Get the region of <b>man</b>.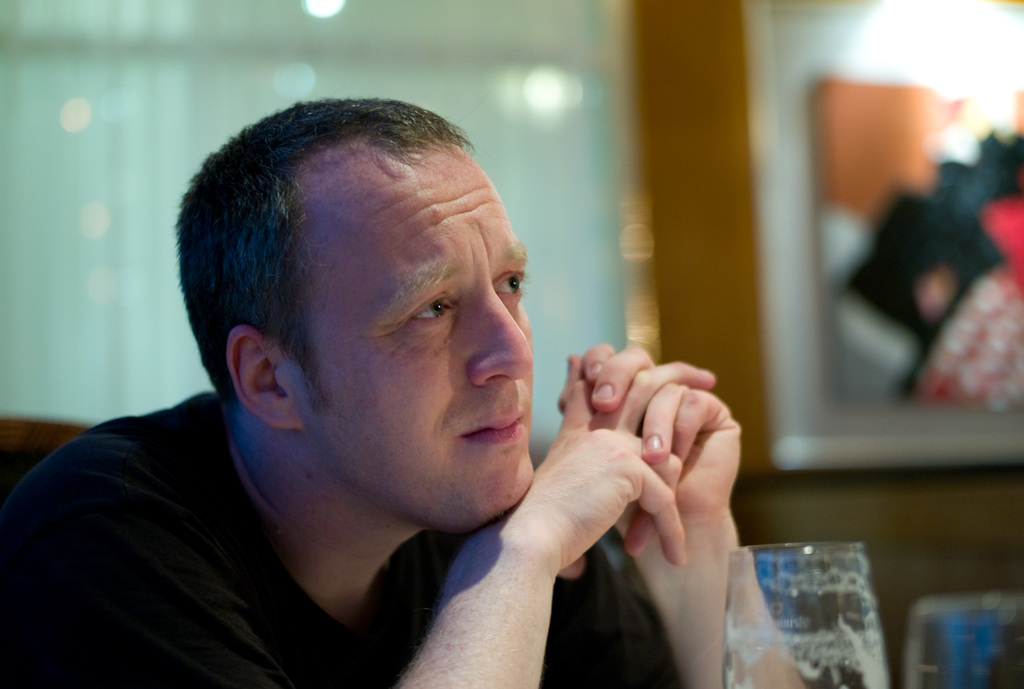
(x1=31, y1=102, x2=750, y2=674).
